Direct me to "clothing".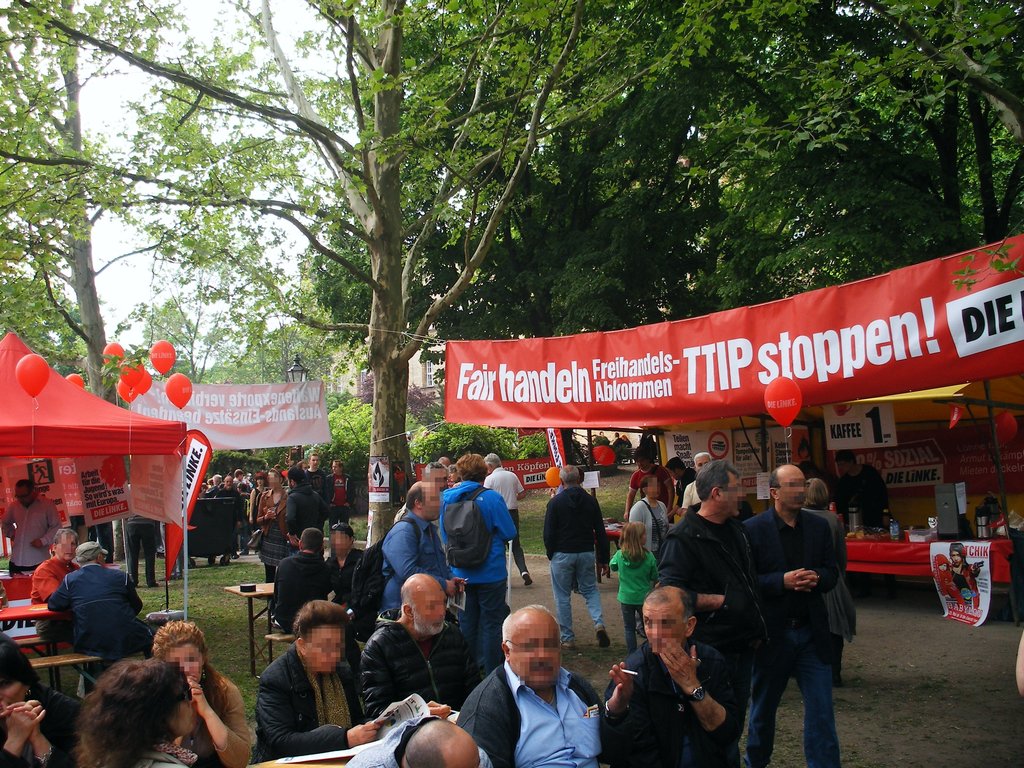
Direction: (657,502,750,648).
